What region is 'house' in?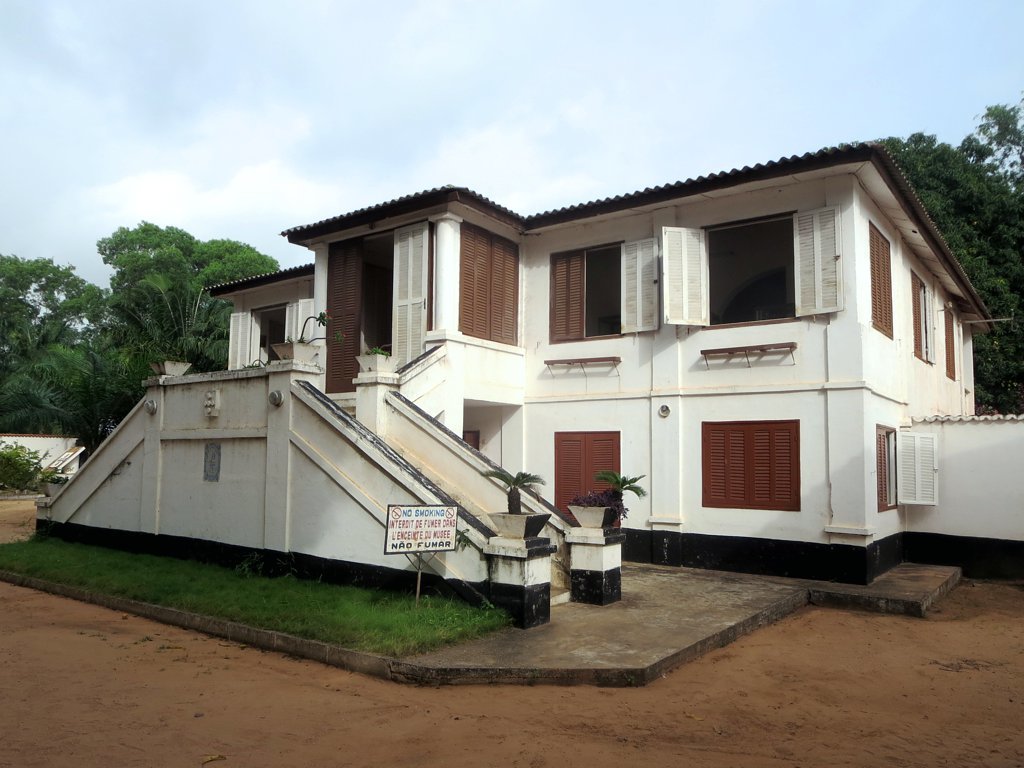
x1=66 y1=131 x2=989 y2=614.
